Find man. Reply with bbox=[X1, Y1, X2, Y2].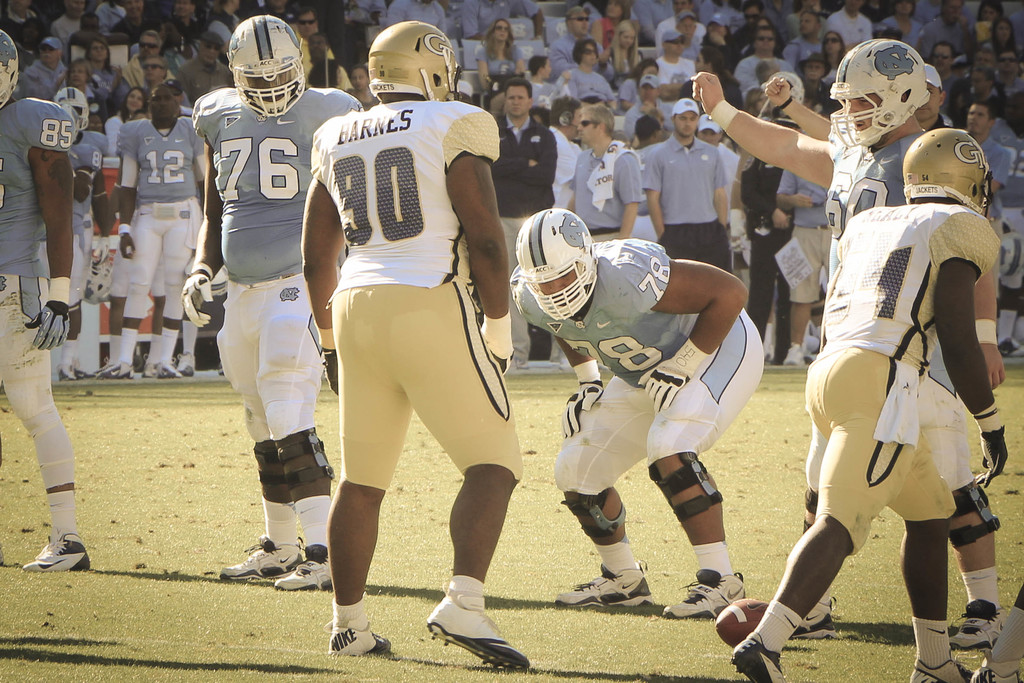
bbox=[298, 22, 520, 670].
